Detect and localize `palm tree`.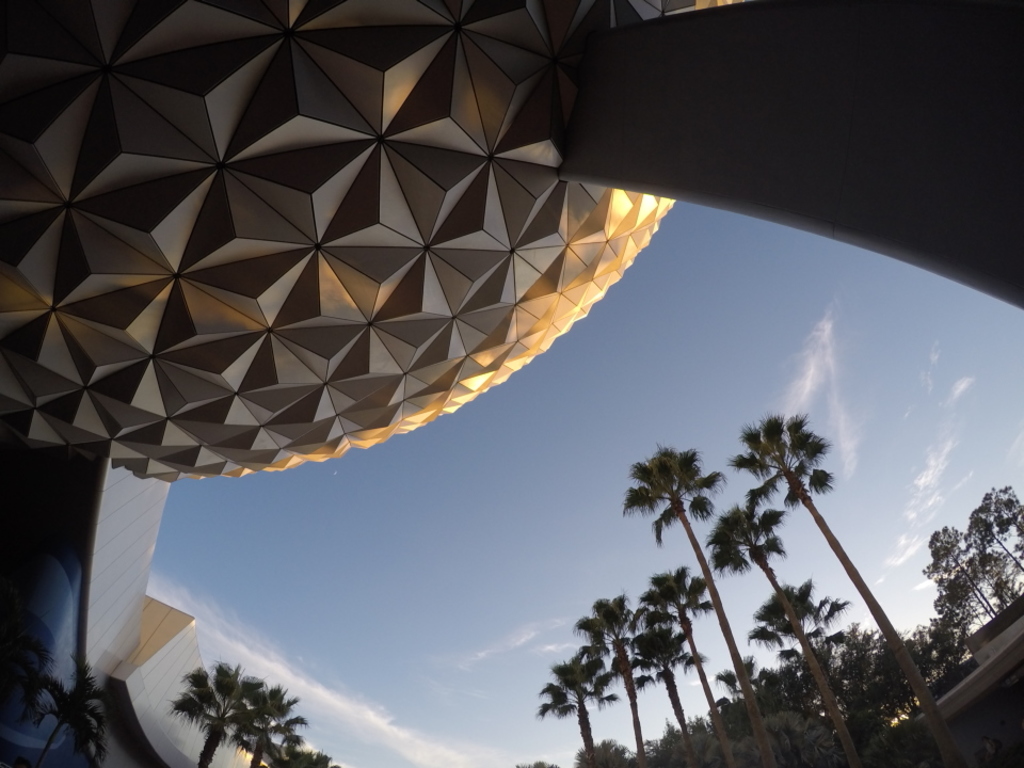
Localized at 743 410 942 689.
